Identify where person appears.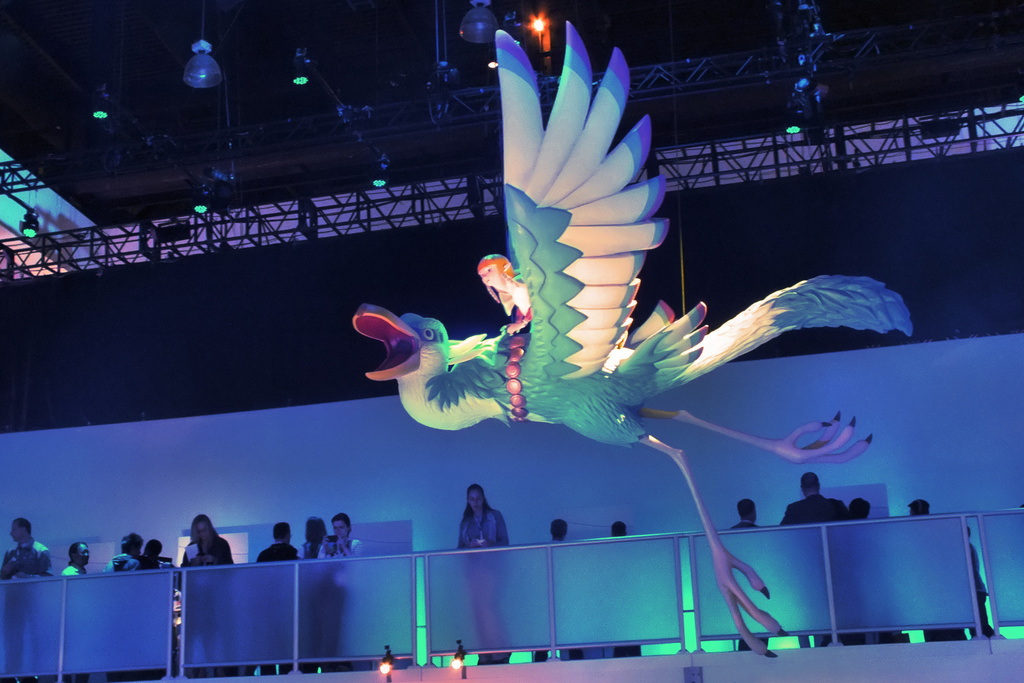
Appears at detection(457, 483, 513, 647).
